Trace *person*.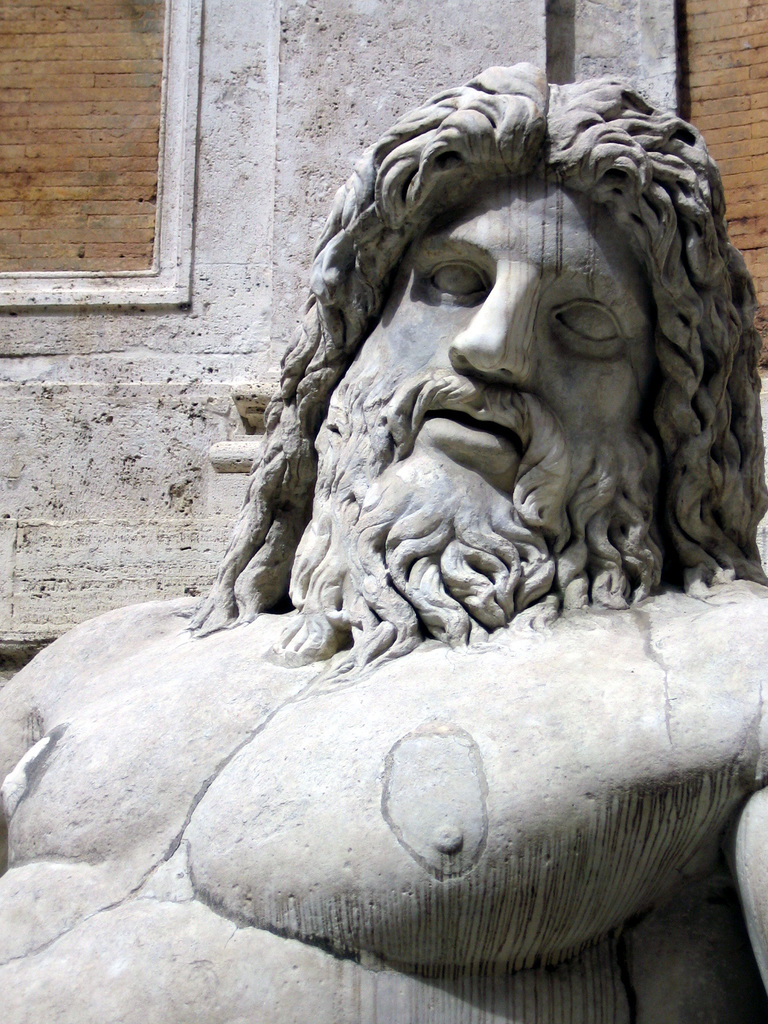
Traced to bbox=(0, 60, 767, 1023).
